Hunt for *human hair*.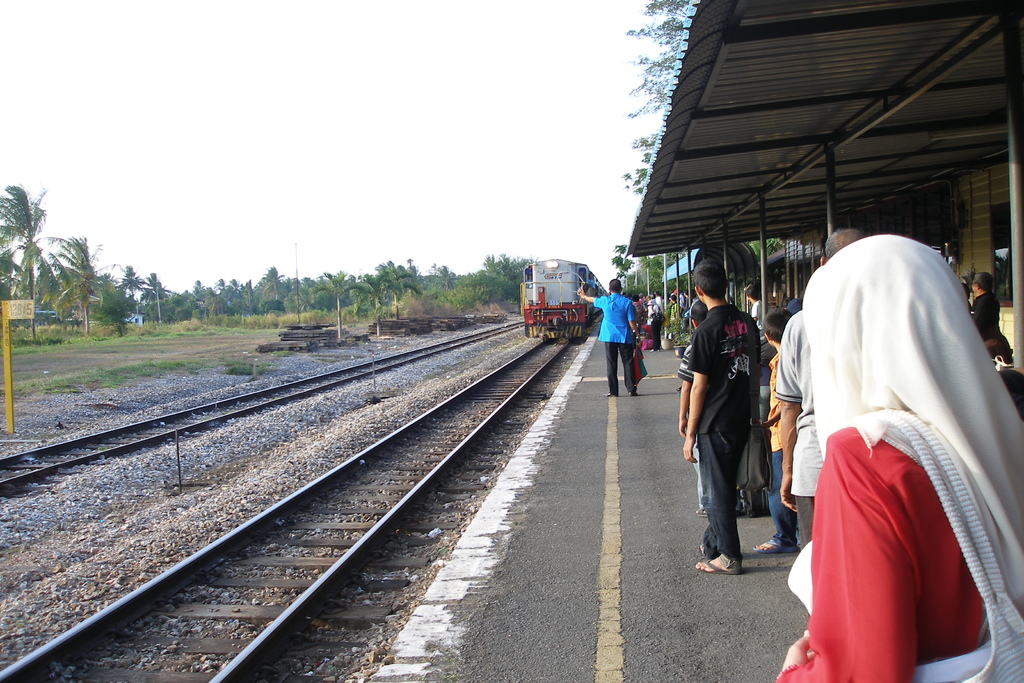
Hunted down at [693, 255, 726, 299].
